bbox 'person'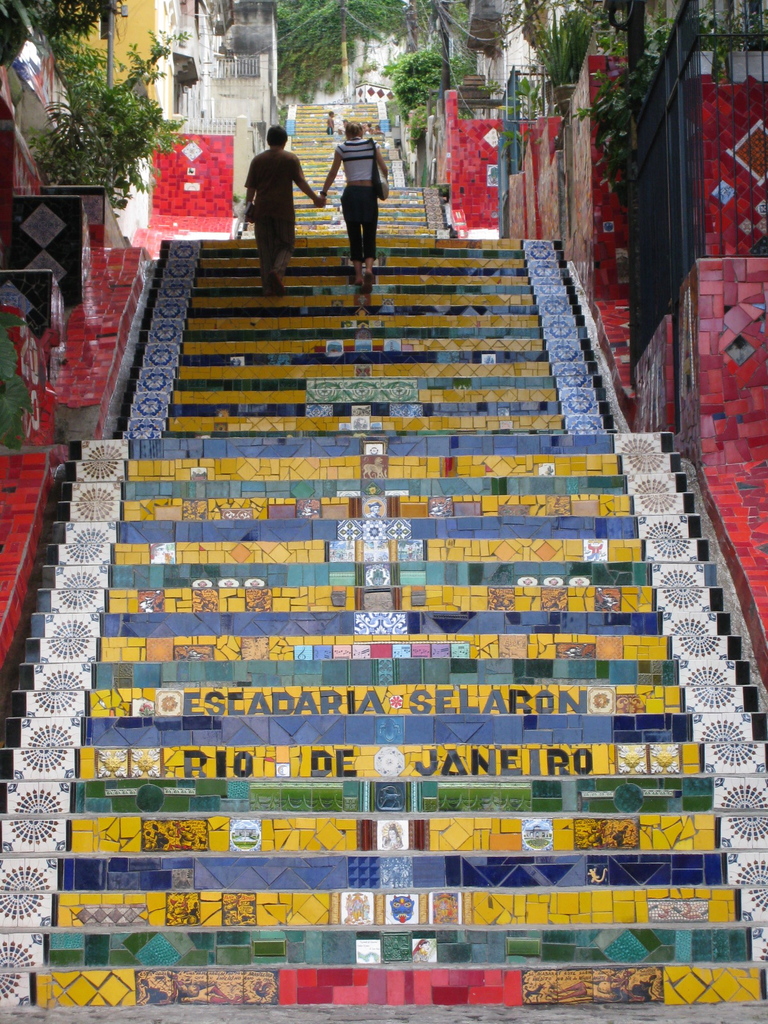
box(243, 123, 327, 294)
